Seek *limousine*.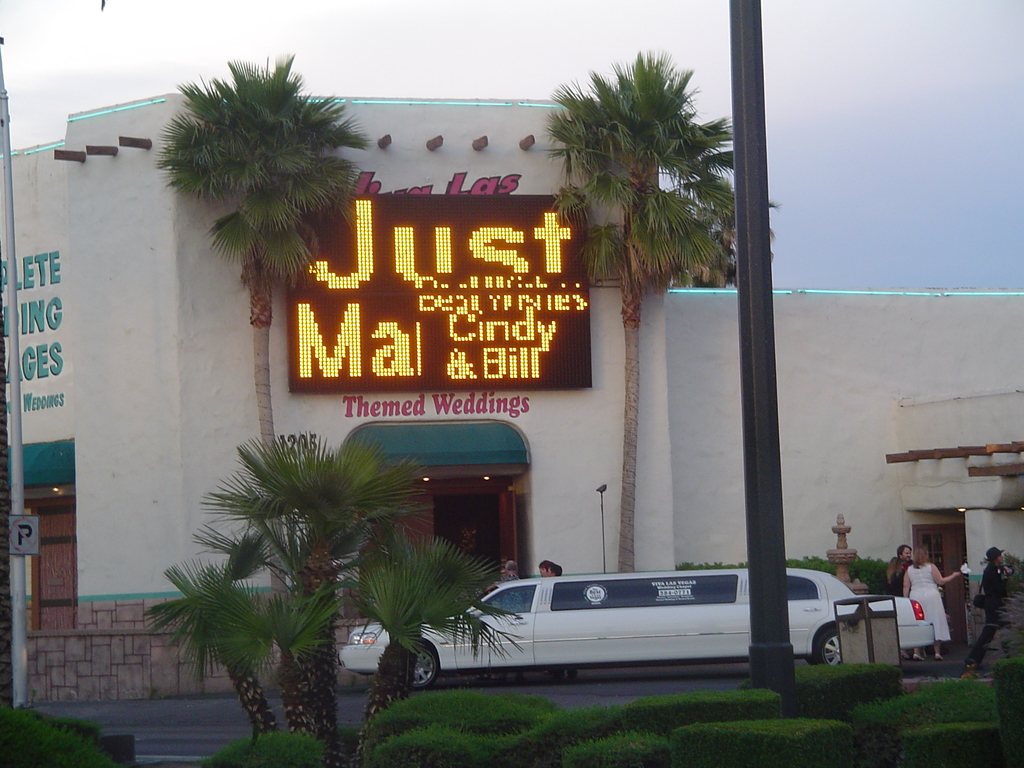
bbox=(339, 568, 938, 691).
